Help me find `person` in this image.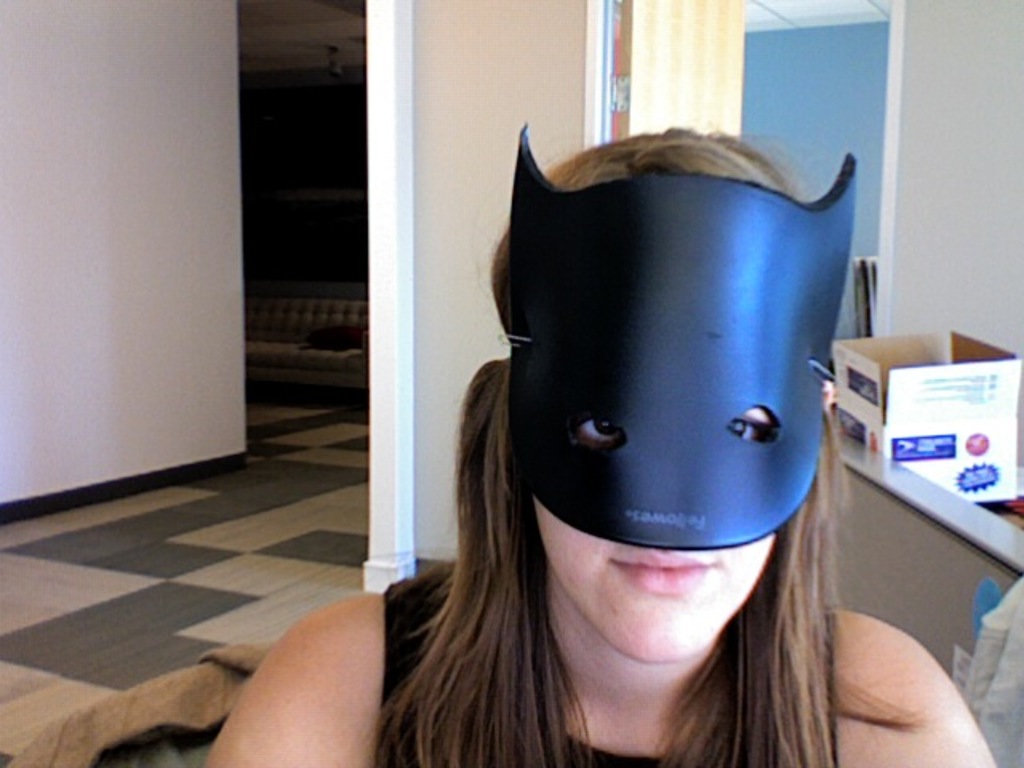
Found it: [286,93,914,760].
